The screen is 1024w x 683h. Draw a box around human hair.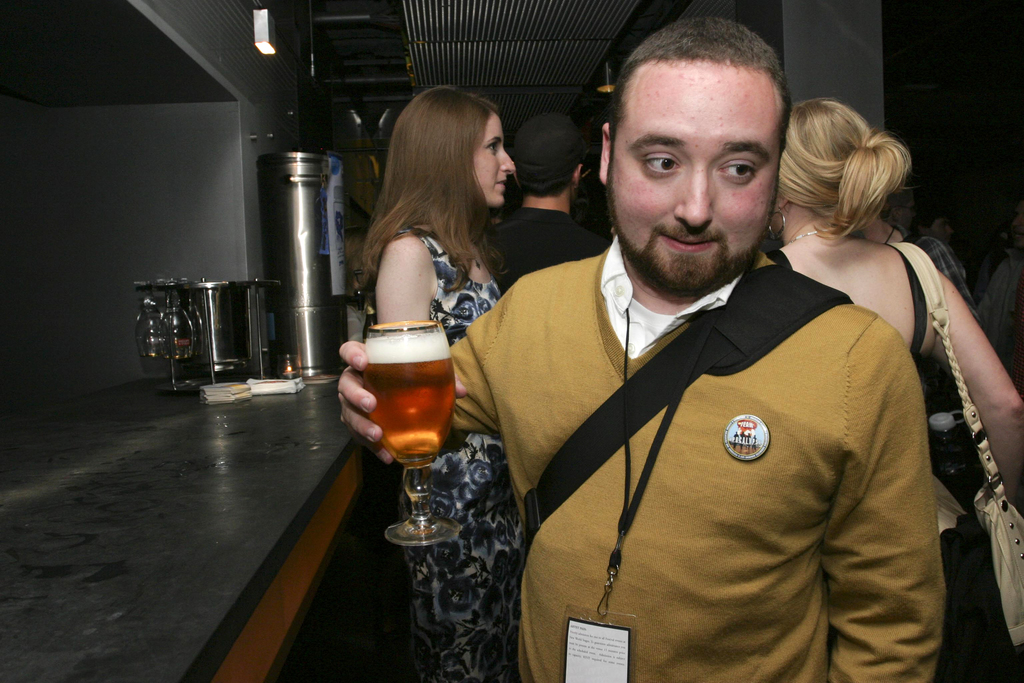
<box>360,94,518,272</box>.
